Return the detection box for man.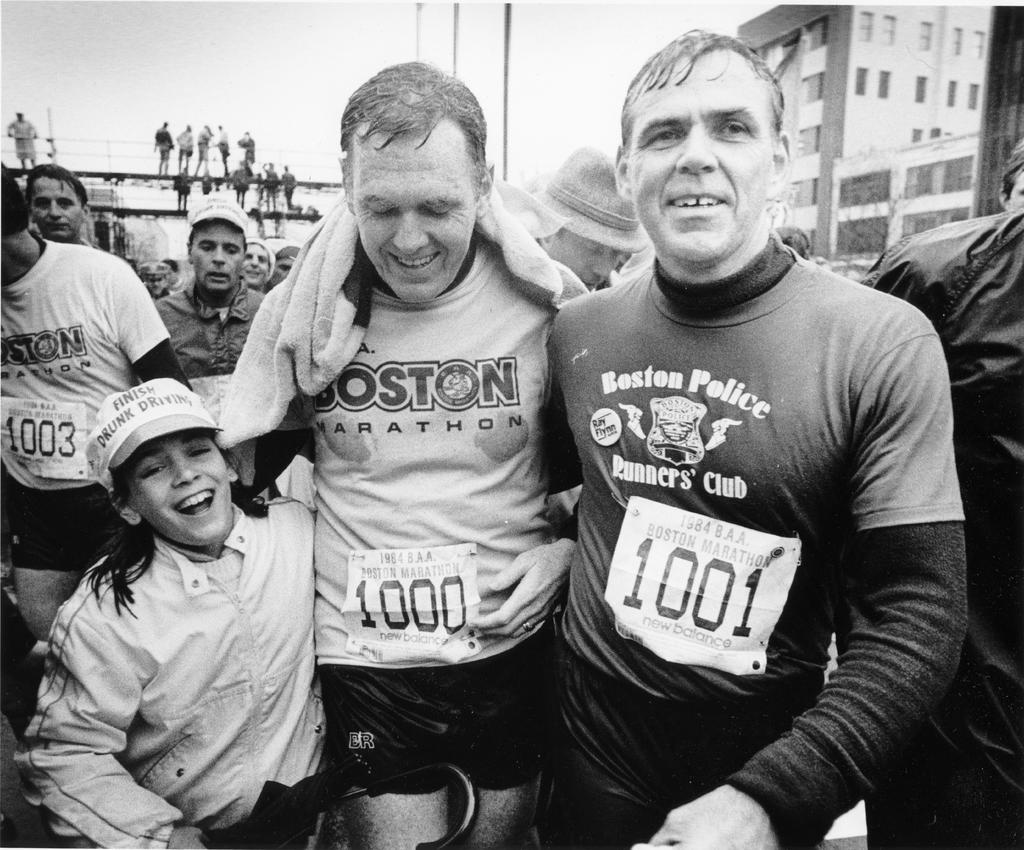
box(152, 212, 258, 380).
